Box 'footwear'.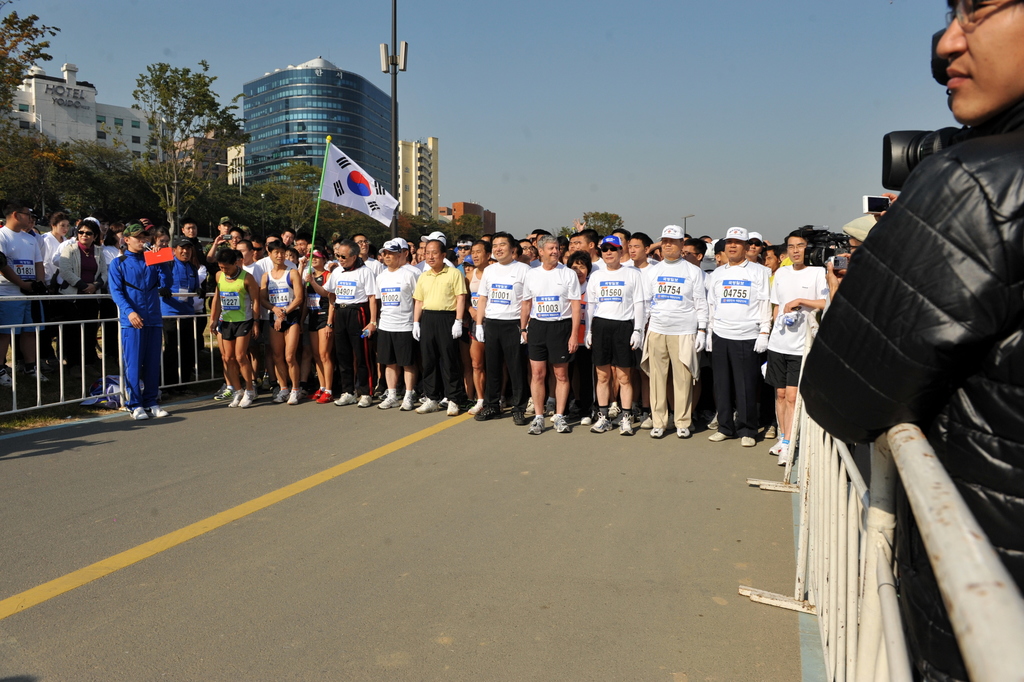
<box>509,406,523,426</box>.
